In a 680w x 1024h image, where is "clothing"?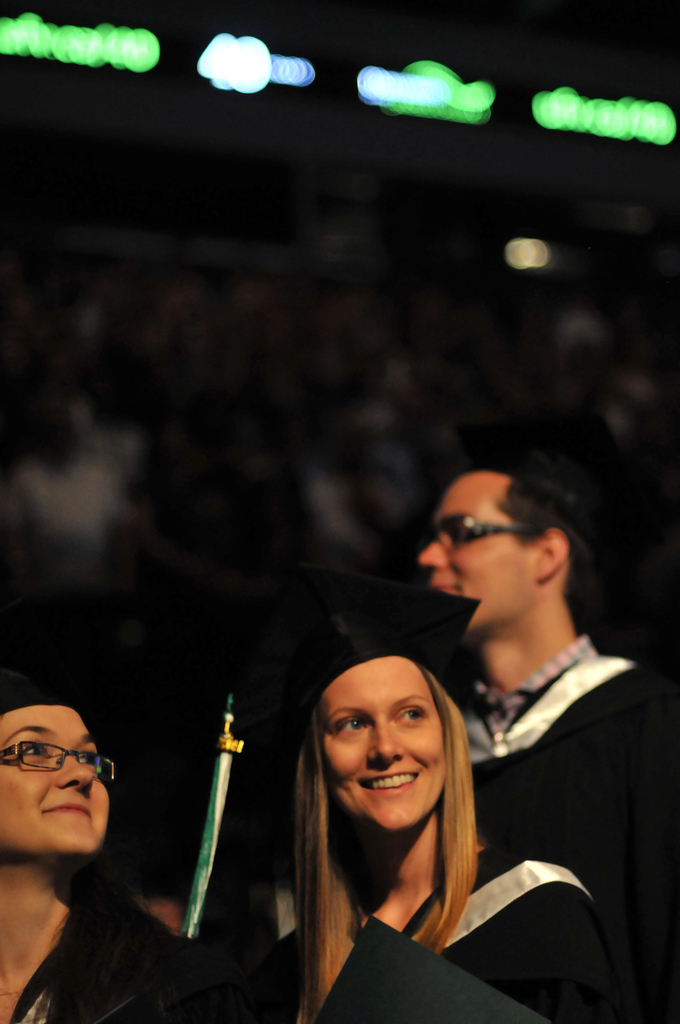
(x1=15, y1=931, x2=227, y2=1023).
